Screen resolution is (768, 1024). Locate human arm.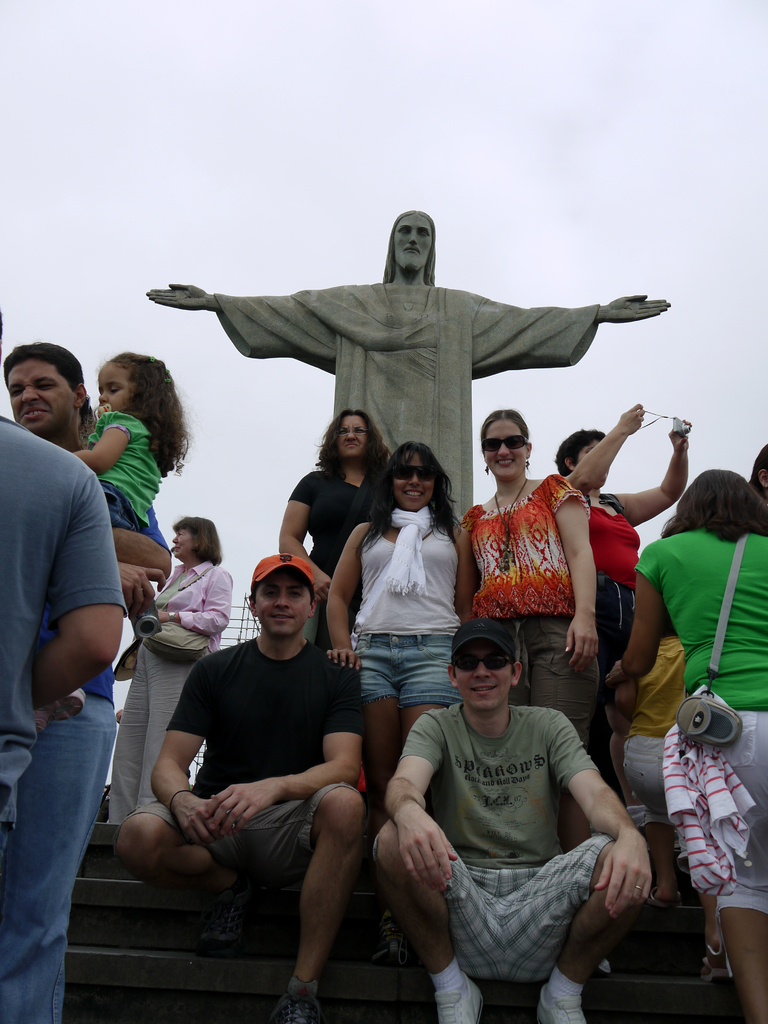
Rect(165, 580, 239, 630).
